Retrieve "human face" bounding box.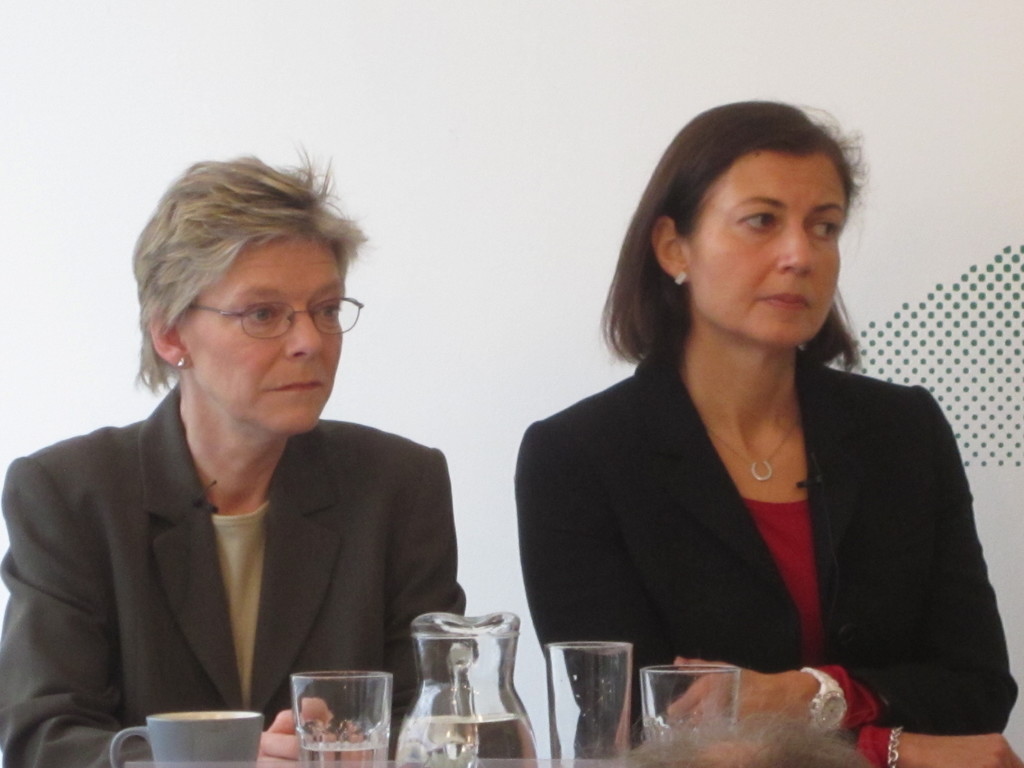
Bounding box: 689 152 847 344.
